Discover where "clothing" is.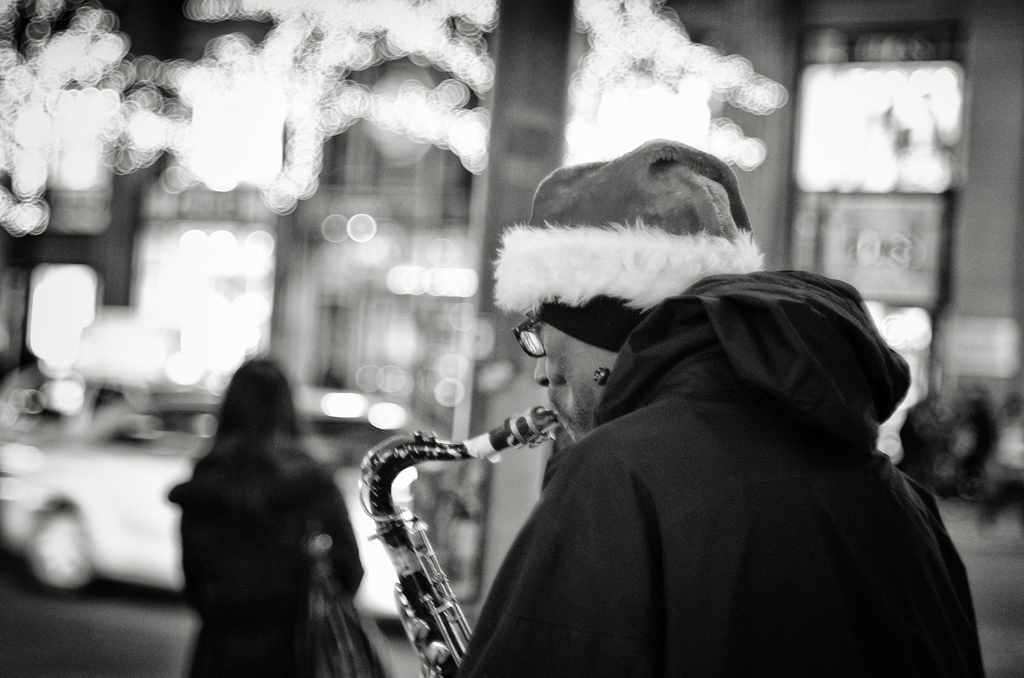
Discovered at (422,243,986,677).
